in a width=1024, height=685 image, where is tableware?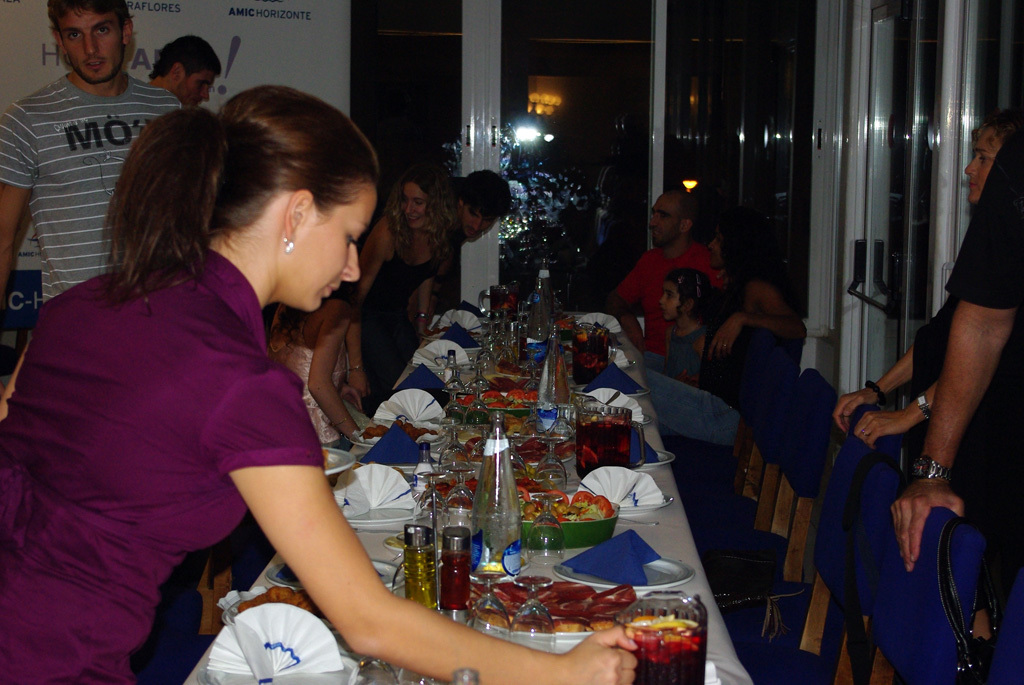
l=492, t=333, r=516, b=372.
